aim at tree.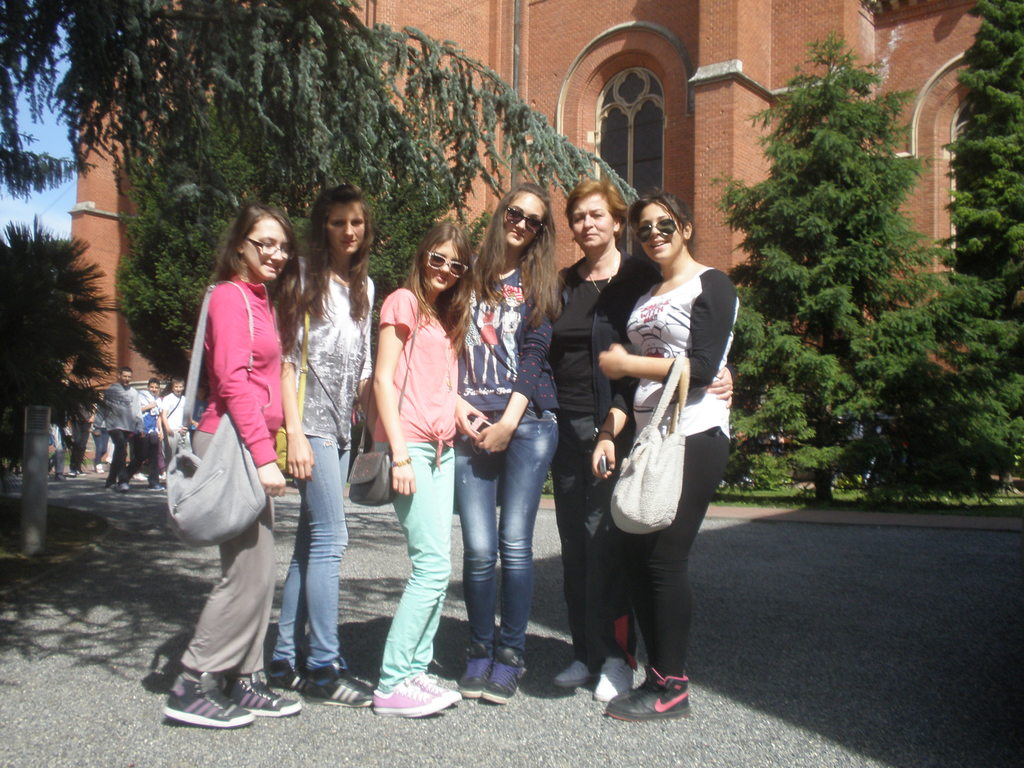
Aimed at bbox=(0, 0, 641, 218).
